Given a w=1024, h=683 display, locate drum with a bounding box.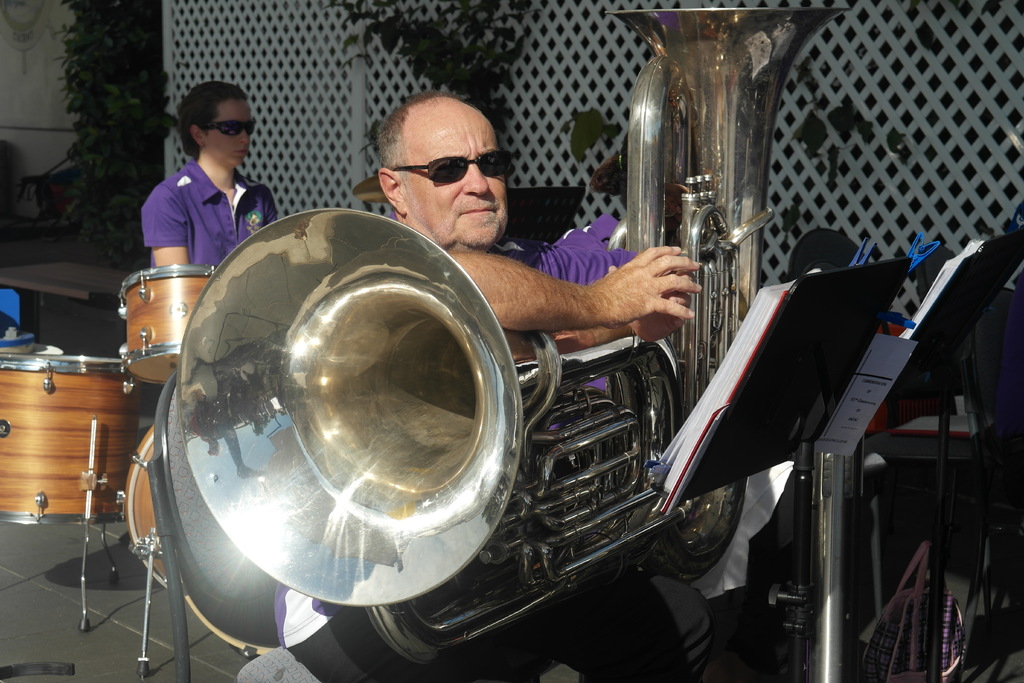
Located: left=117, top=425, right=268, bottom=659.
